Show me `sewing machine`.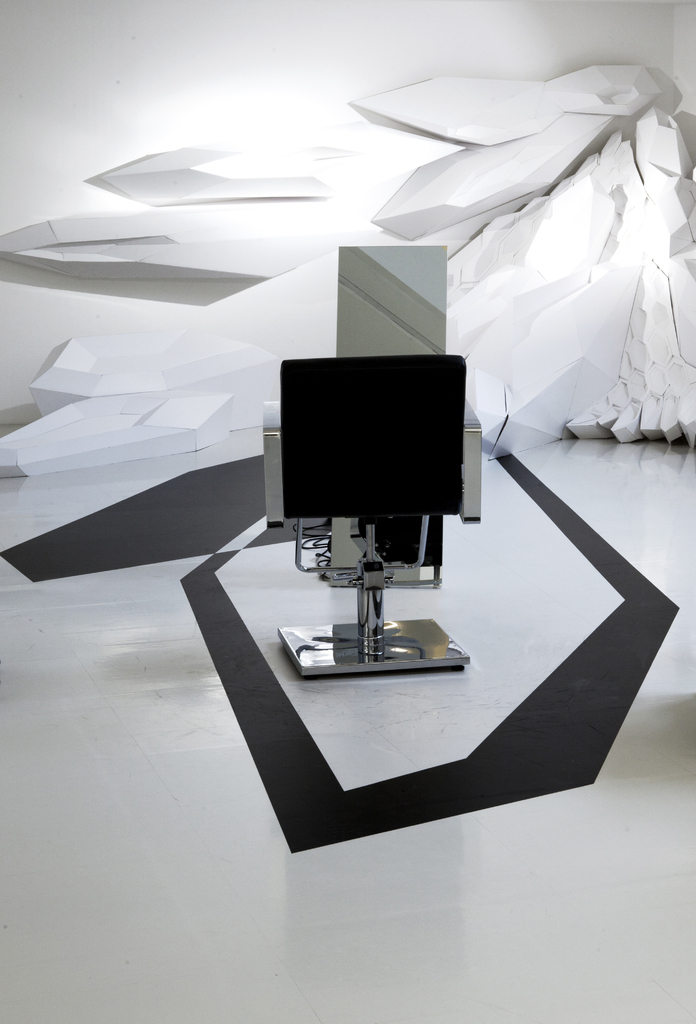
`sewing machine` is here: (x1=263, y1=342, x2=482, y2=675).
